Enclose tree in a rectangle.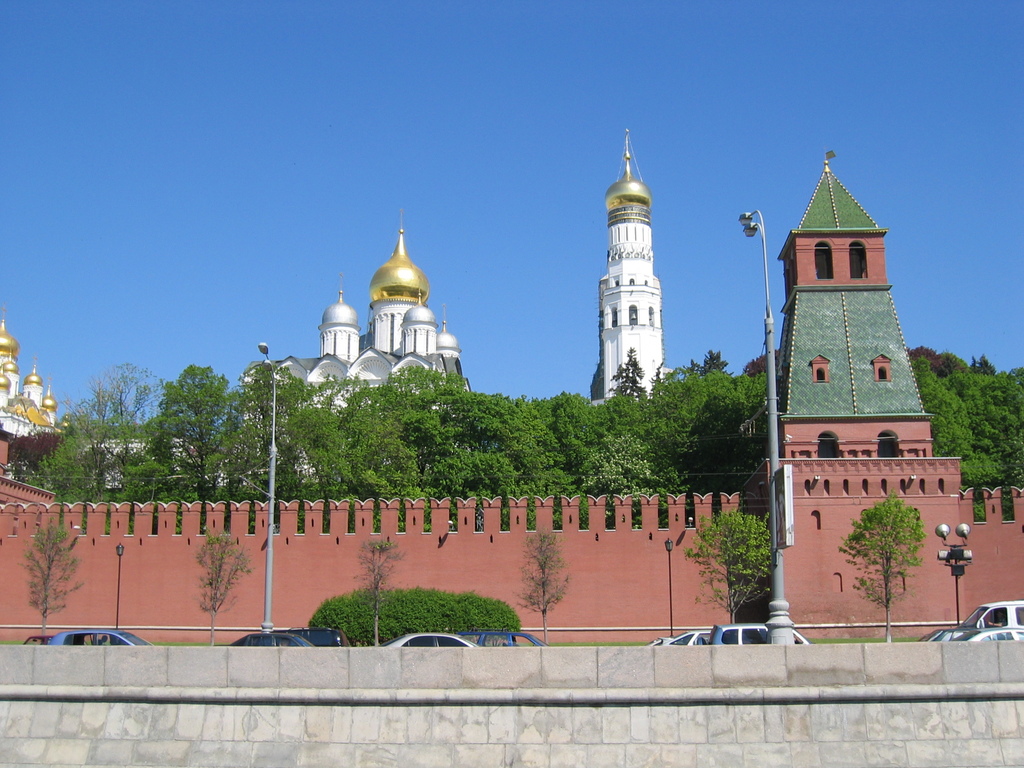
[832,495,930,641].
